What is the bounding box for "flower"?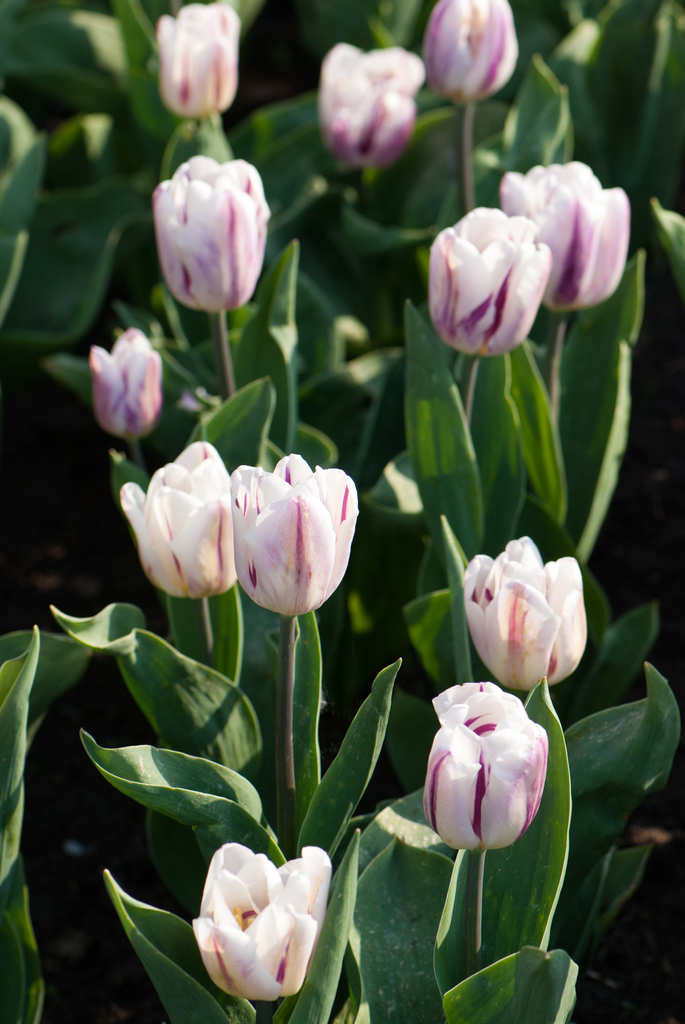
<bbox>320, 38, 427, 174</bbox>.
